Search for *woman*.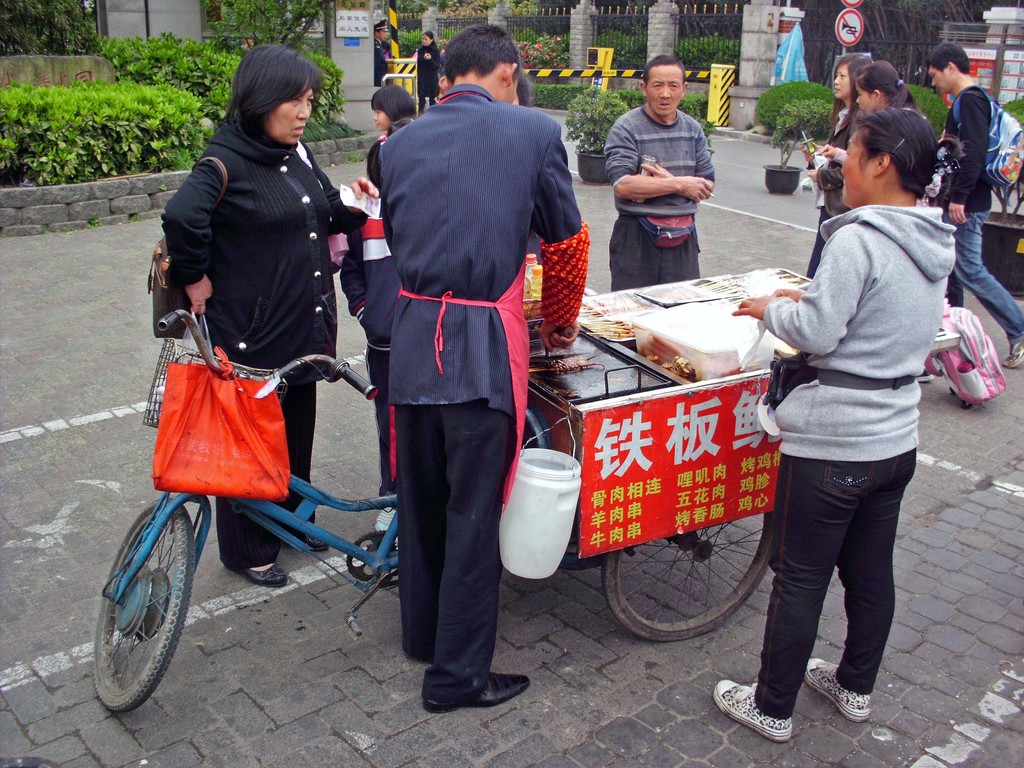
Found at (792,45,876,284).
